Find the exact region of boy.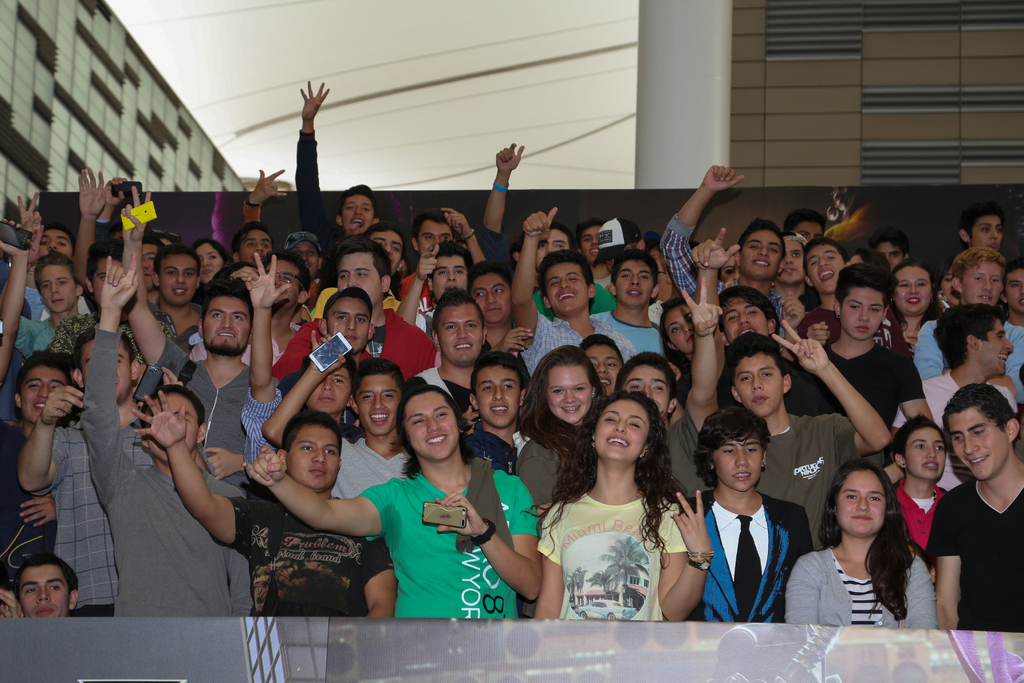
Exact region: pyautogui.locateOnScreen(0, 344, 76, 592).
